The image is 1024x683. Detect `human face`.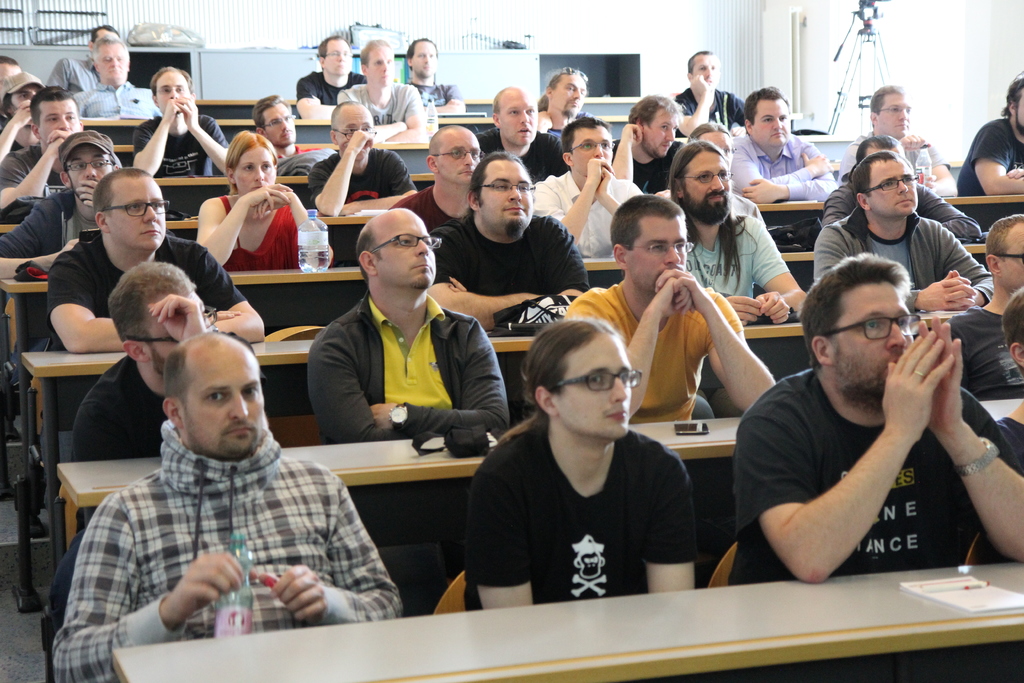
Detection: <region>483, 160, 532, 226</region>.
